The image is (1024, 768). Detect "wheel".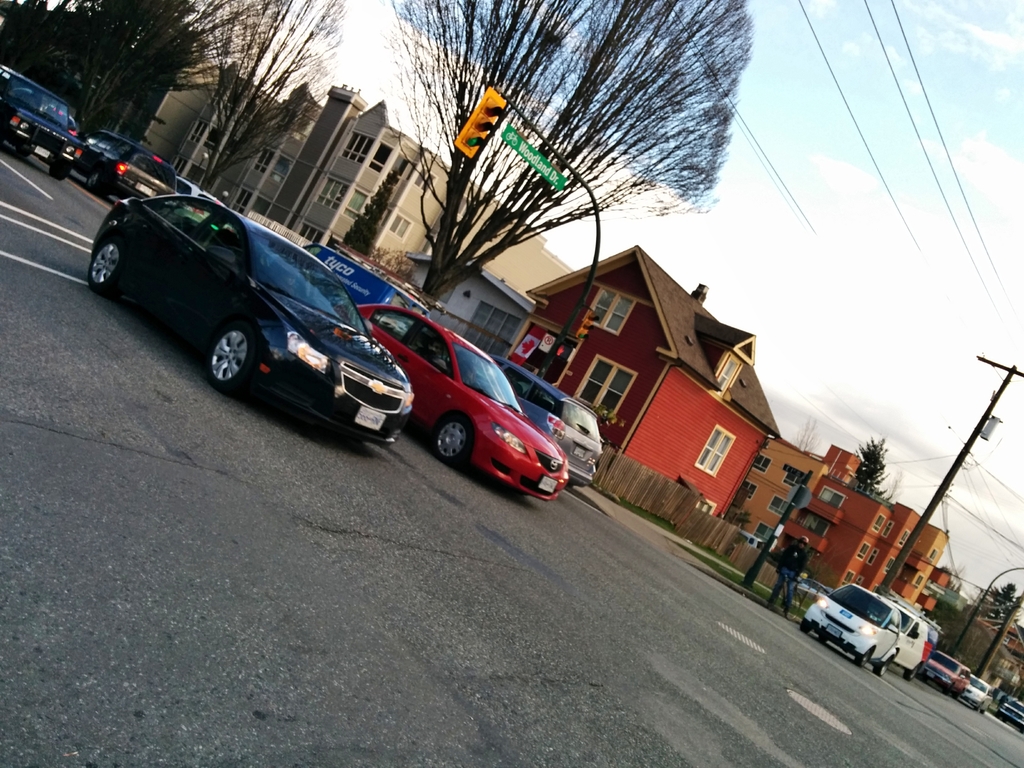
Detection: 88, 234, 123, 294.
